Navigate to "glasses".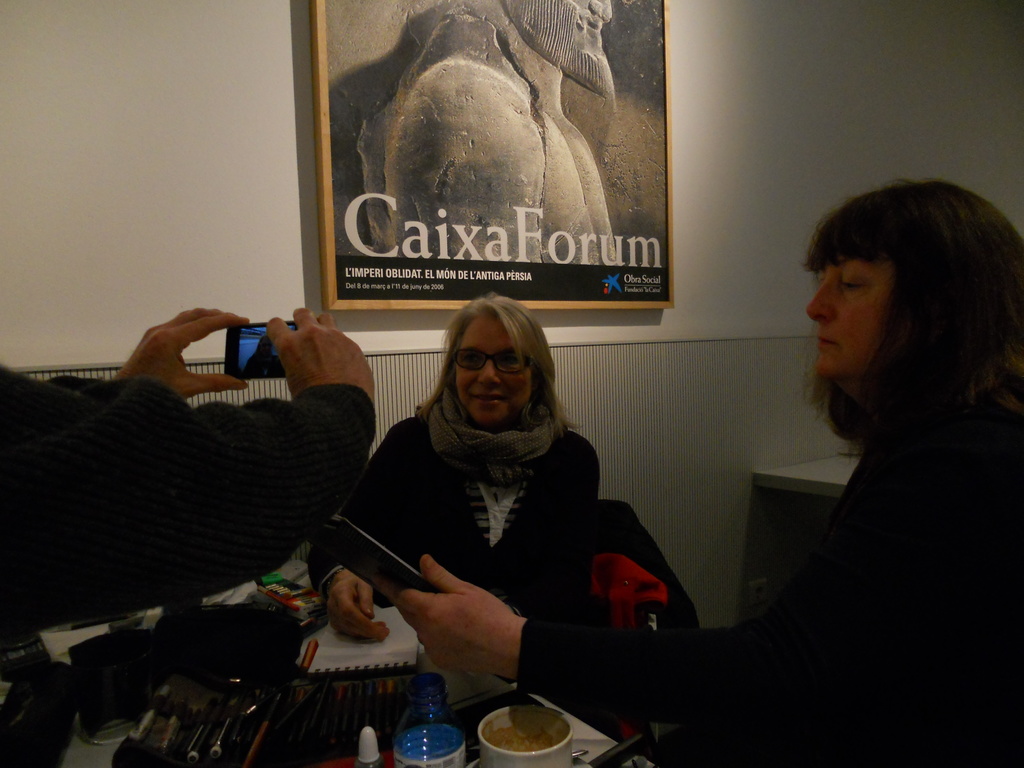
Navigation target: [454, 344, 535, 375].
